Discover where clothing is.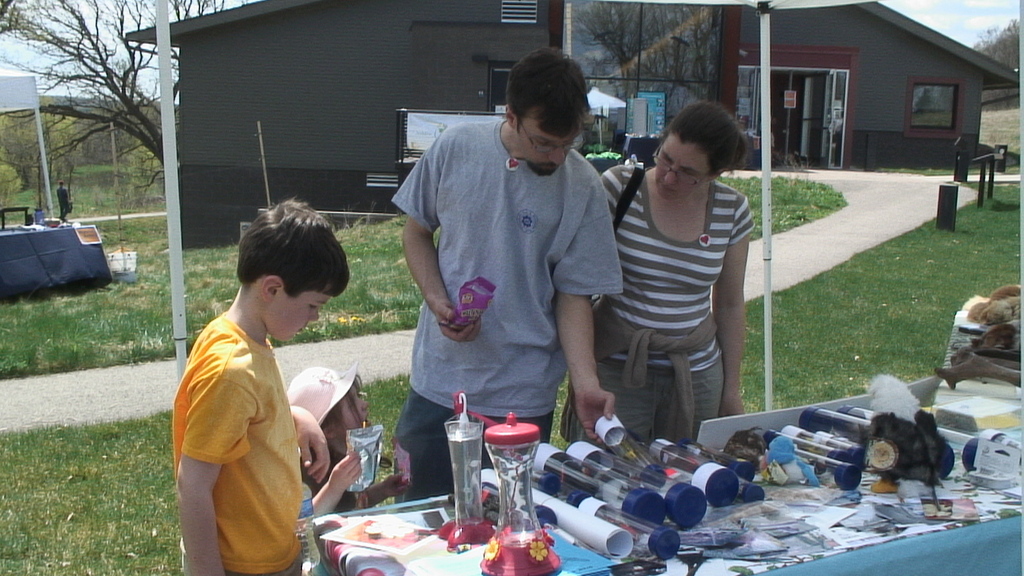
Discovered at 561 161 752 451.
